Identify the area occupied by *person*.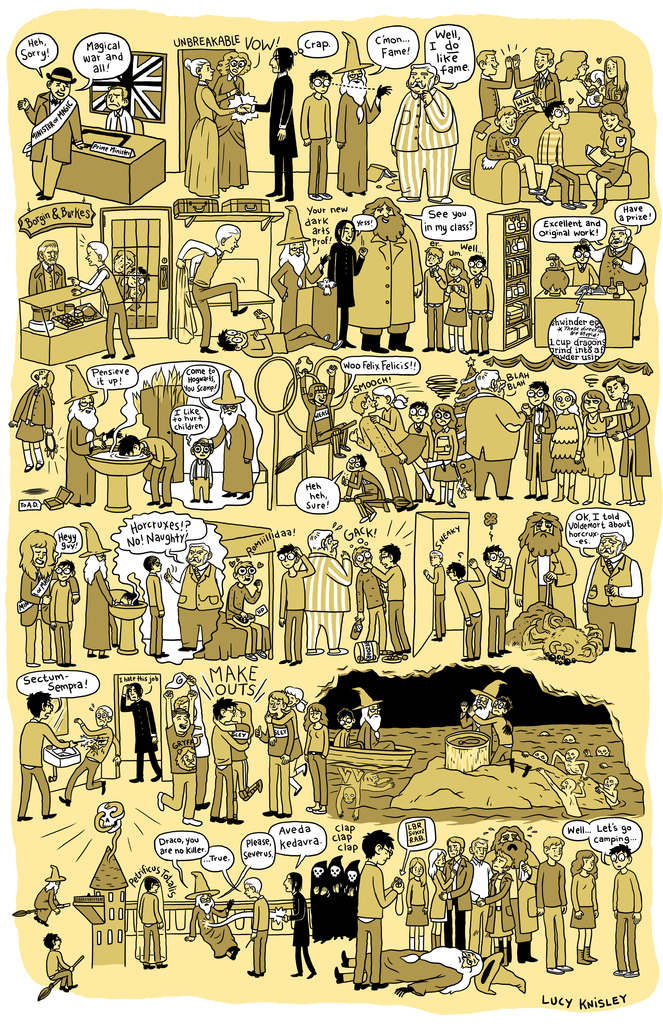
Area: locate(135, 874, 170, 972).
